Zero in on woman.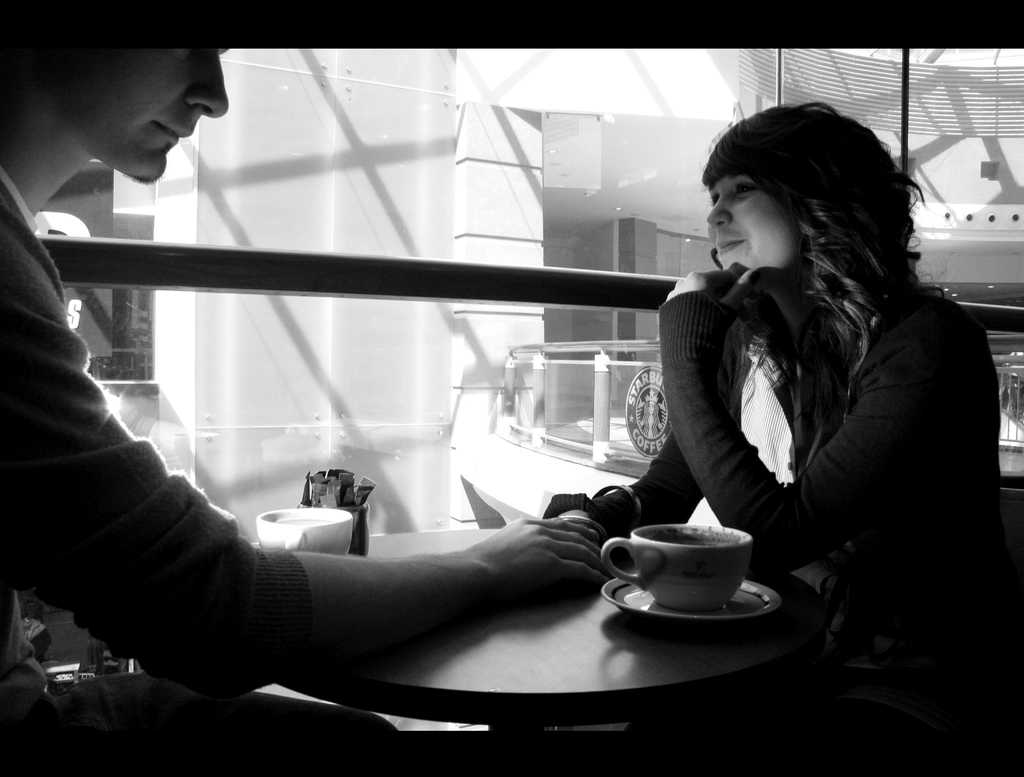
Zeroed in: (x1=534, y1=92, x2=1007, y2=735).
